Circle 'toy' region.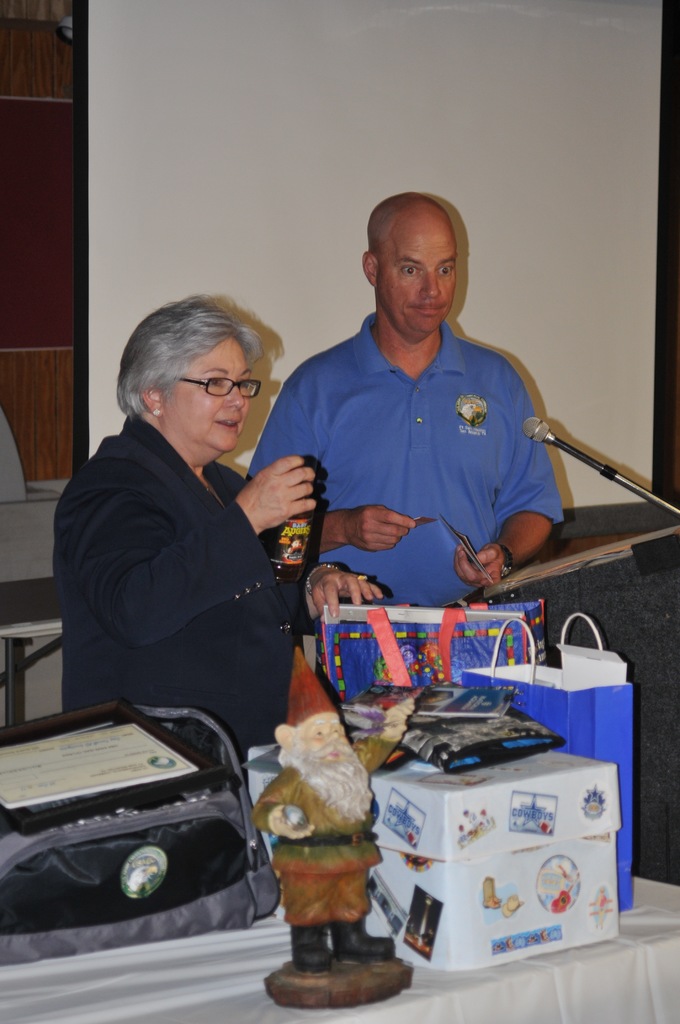
Region: box(522, 787, 564, 846).
